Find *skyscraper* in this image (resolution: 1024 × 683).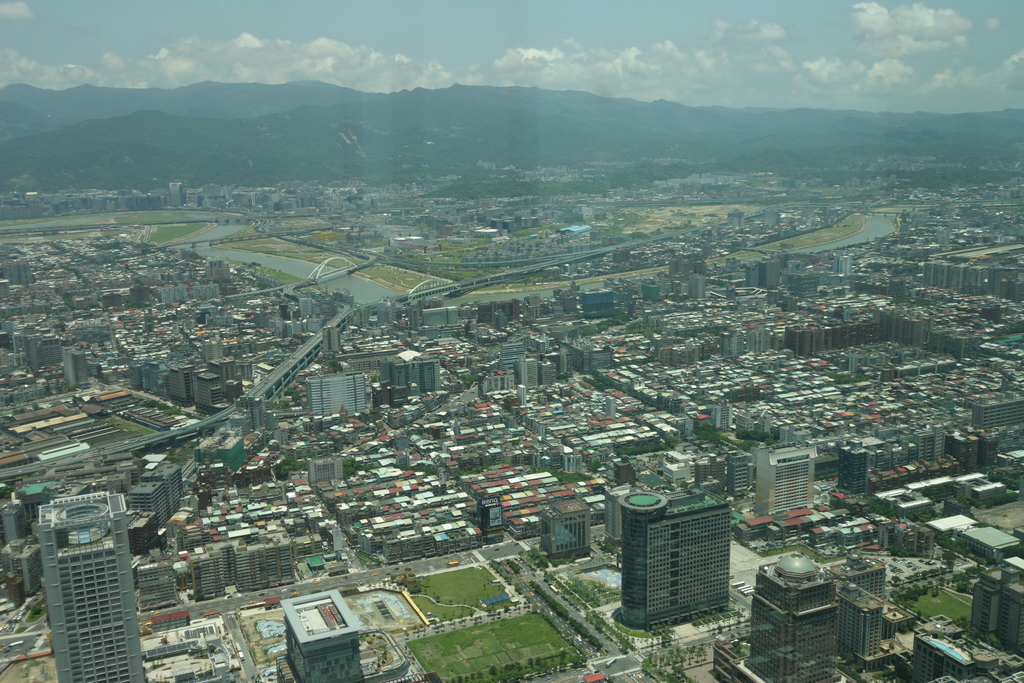
(614, 491, 740, 643).
